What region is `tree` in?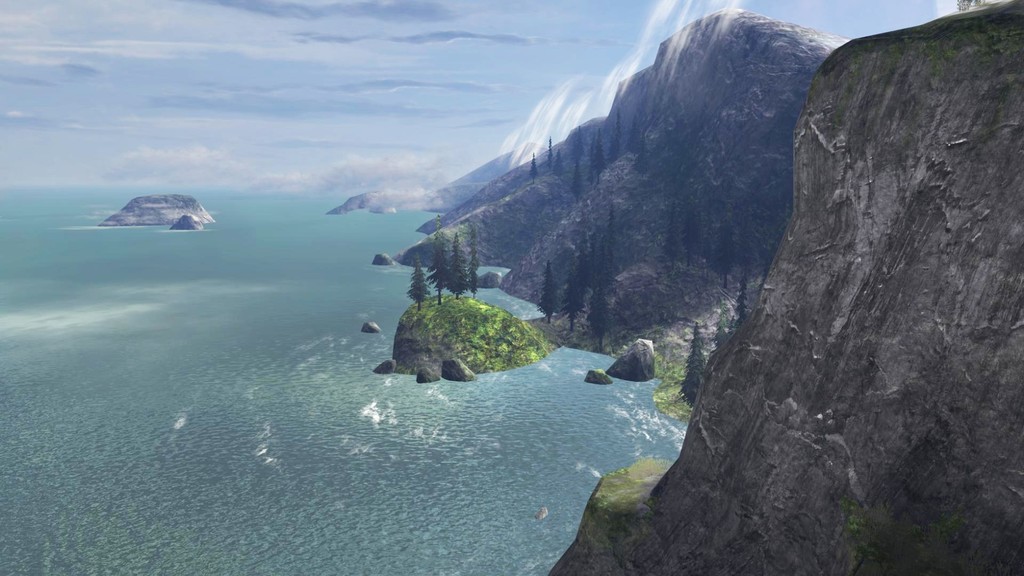
region(664, 202, 680, 269).
